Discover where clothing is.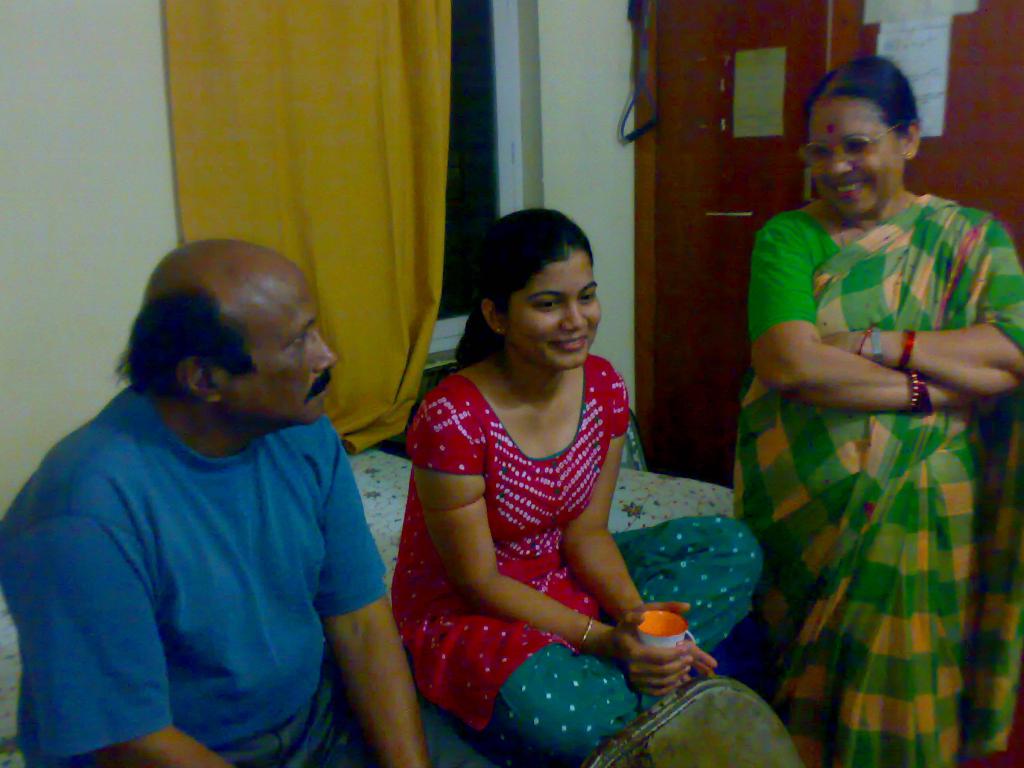
Discovered at 0 376 486 767.
